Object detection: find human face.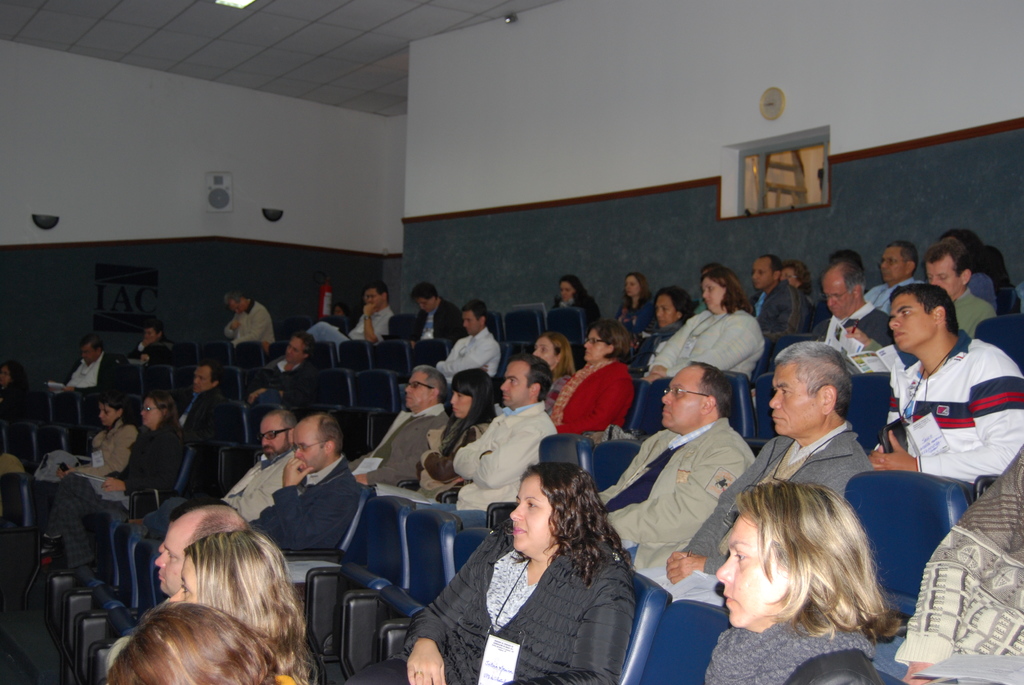
box=[926, 265, 959, 295].
